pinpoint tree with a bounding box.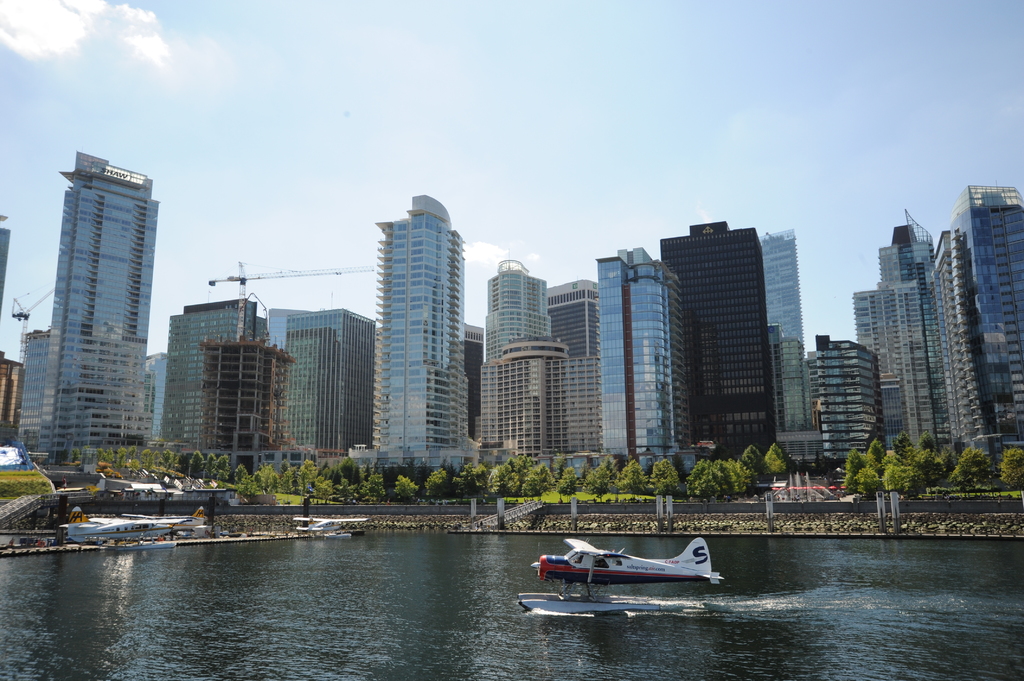
<bbox>597, 453, 622, 479</bbox>.
